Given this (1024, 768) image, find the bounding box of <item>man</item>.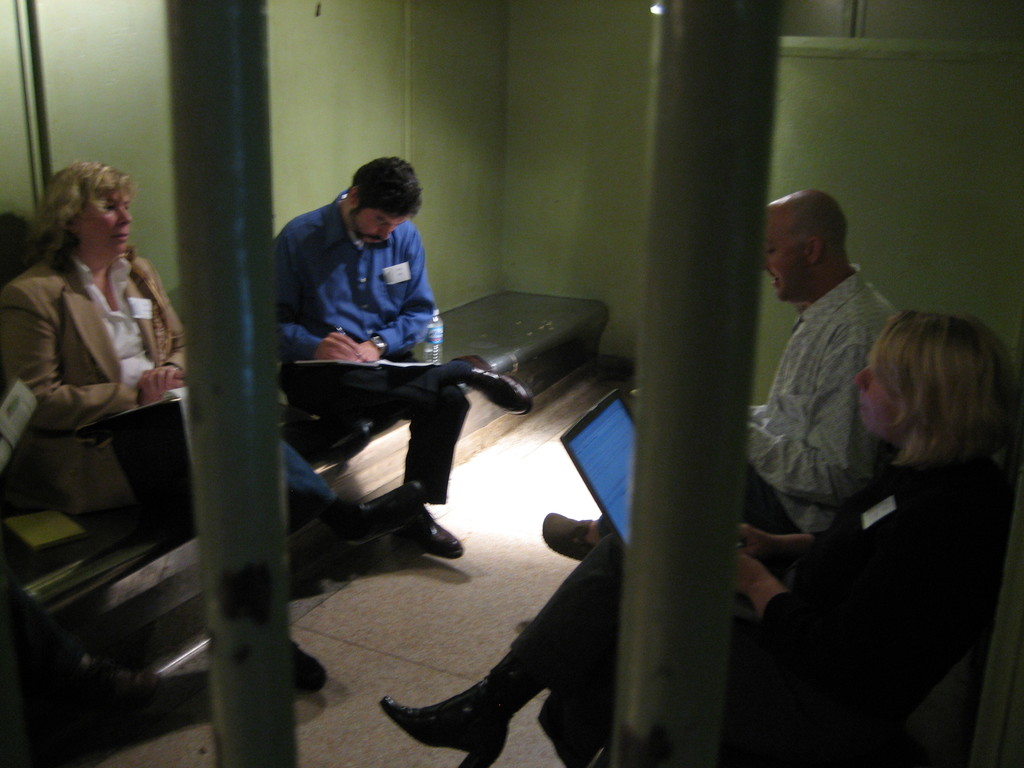
detection(744, 189, 896, 541).
